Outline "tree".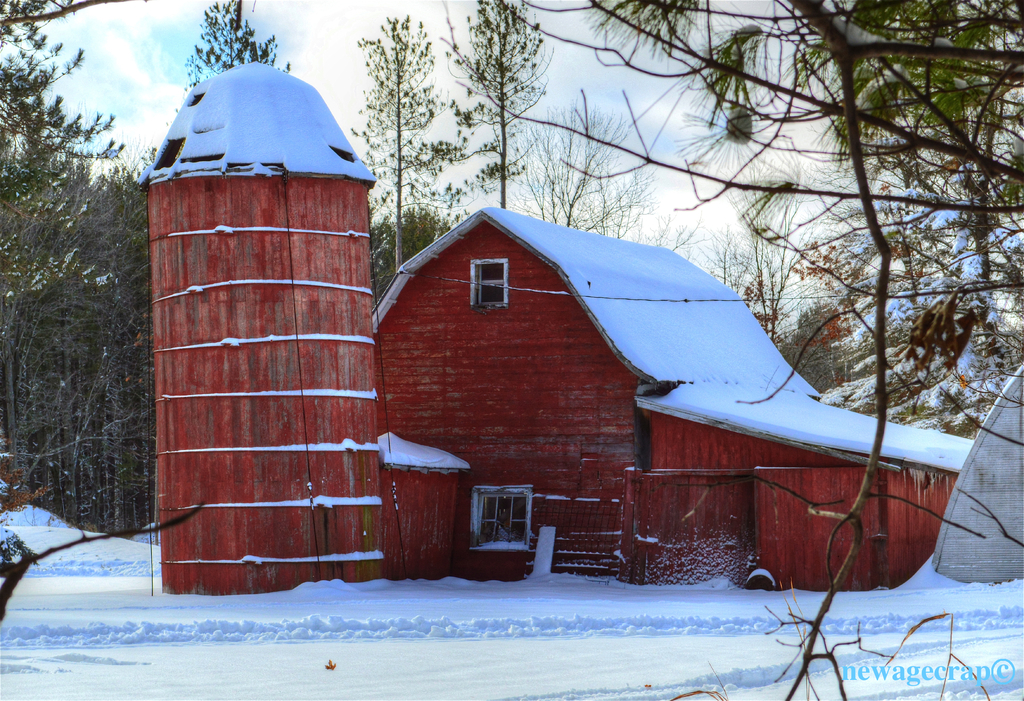
Outline: (1, 0, 182, 533).
